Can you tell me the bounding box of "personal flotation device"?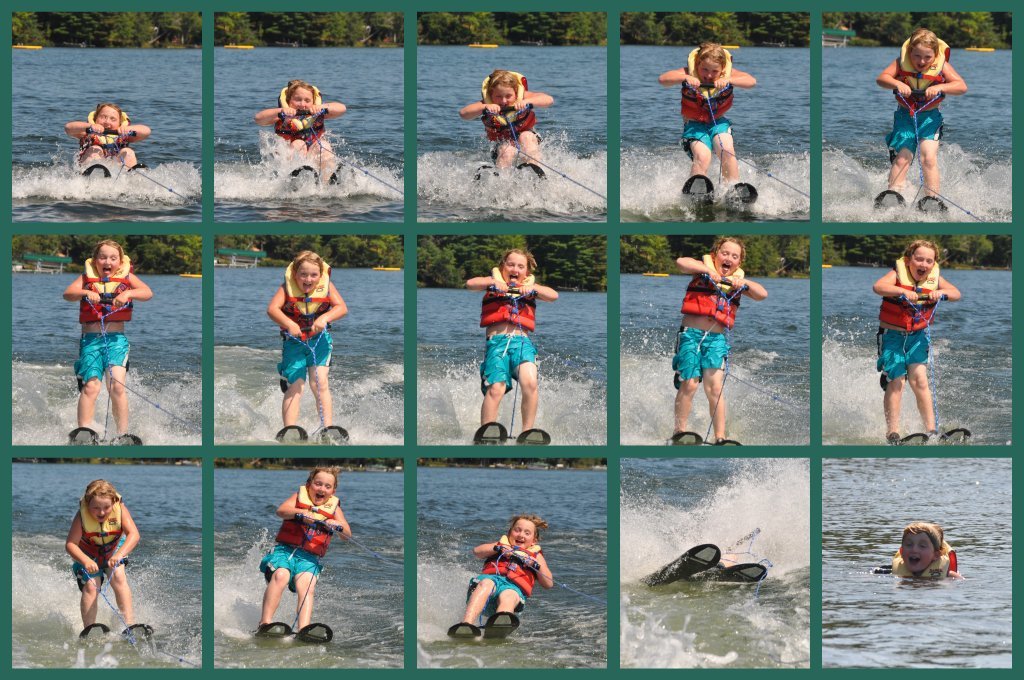
(x1=74, y1=102, x2=130, y2=161).
